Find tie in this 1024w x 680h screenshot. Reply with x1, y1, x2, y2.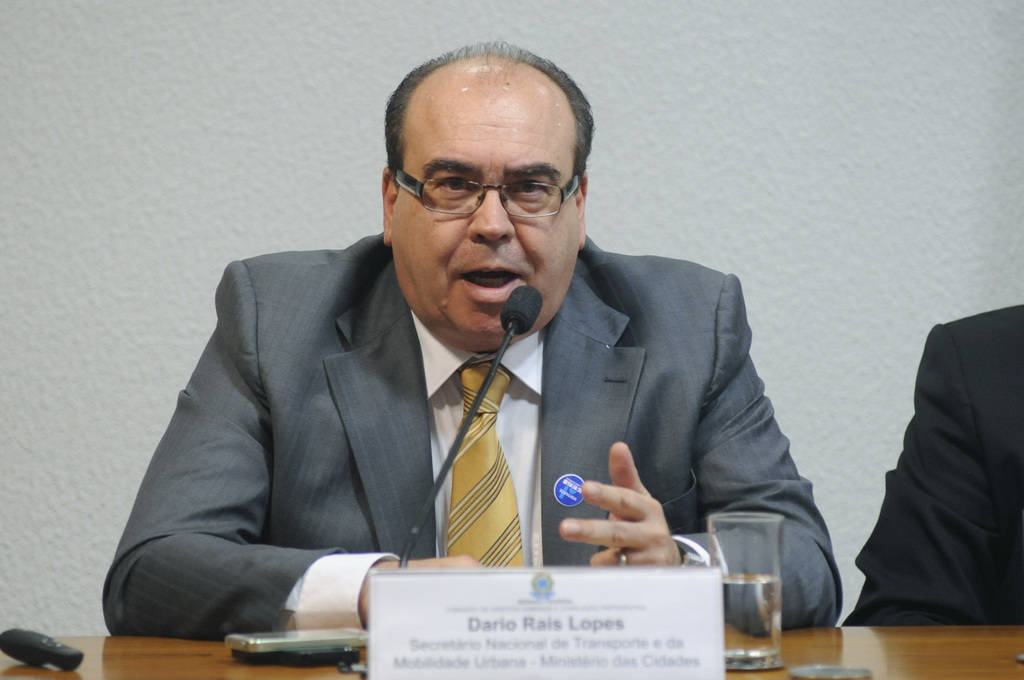
446, 360, 527, 576.
